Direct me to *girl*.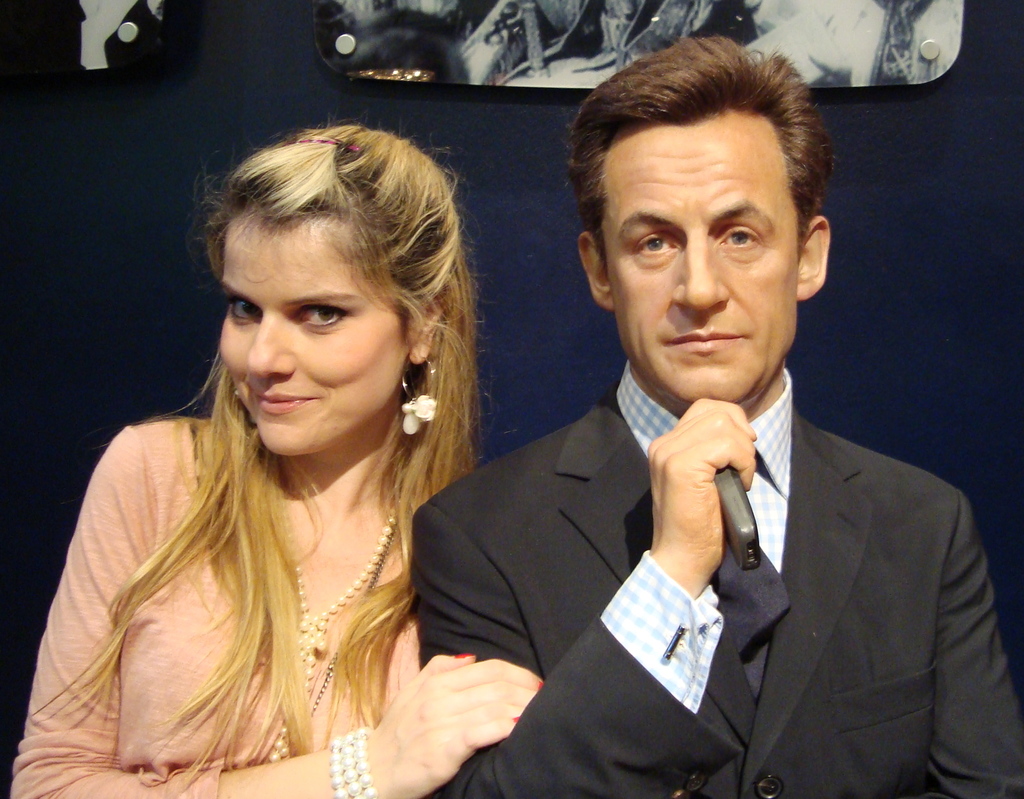
Direction: Rect(7, 108, 543, 798).
